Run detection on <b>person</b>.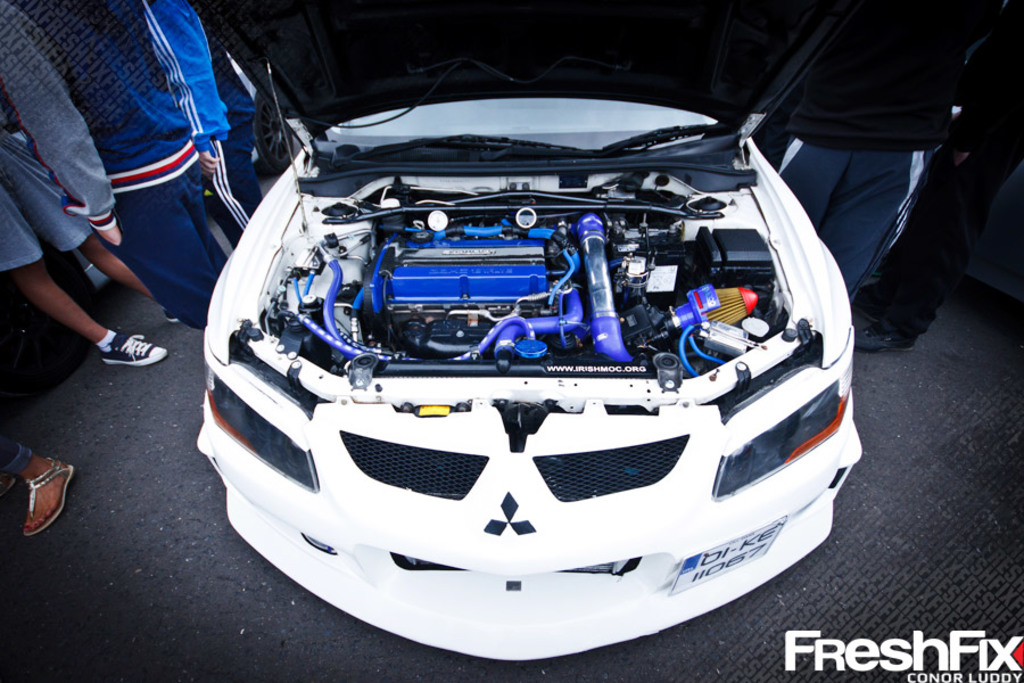
Result: {"left": 0, "top": 437, "right": 73, "bottom": 543}.
